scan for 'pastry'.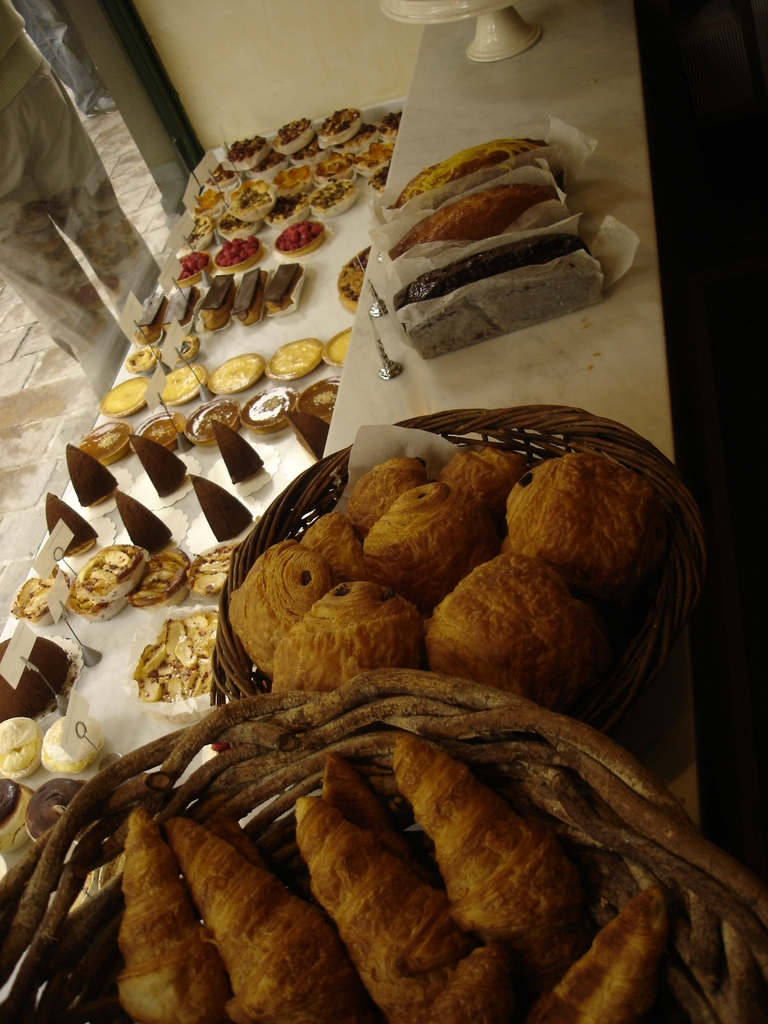
Scan result: rect(279, 417, 328, 462).
